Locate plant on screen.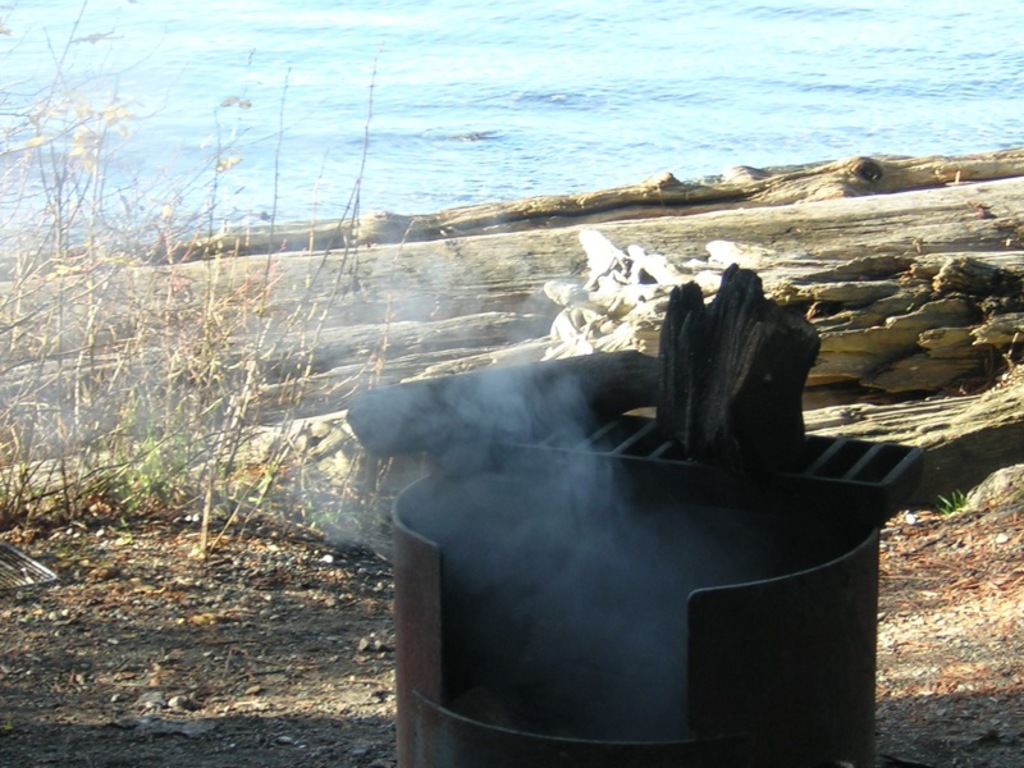
On screen at {"left": 0, "top": 0, "right": 452, "bottom": 675}.
